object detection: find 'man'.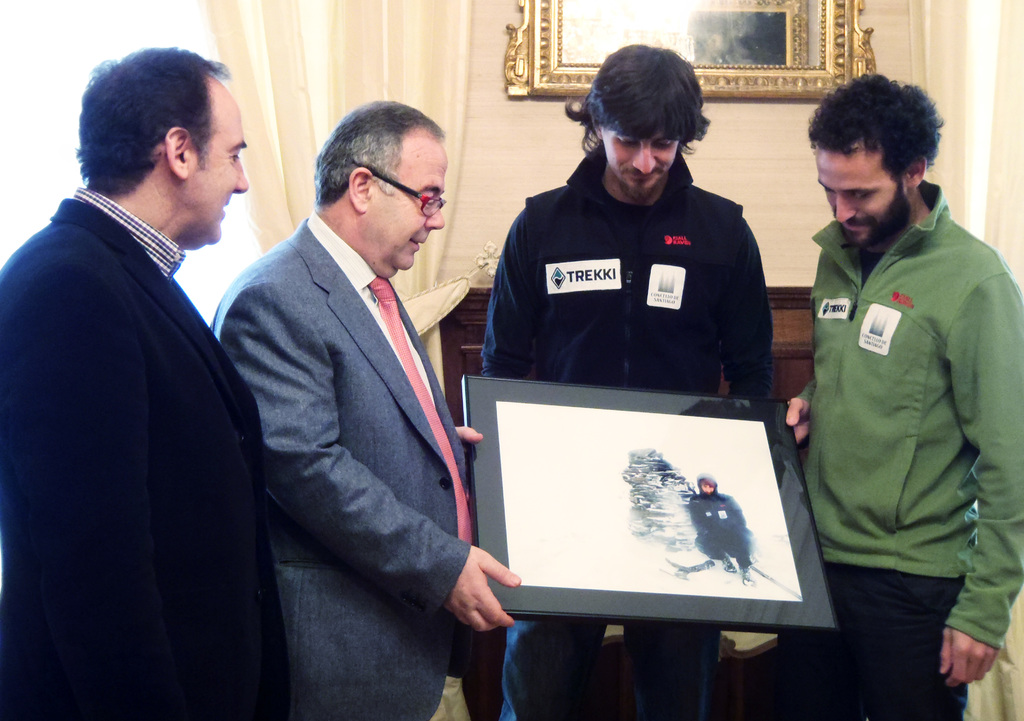
<region>17, 23, 295, 706</region>.
